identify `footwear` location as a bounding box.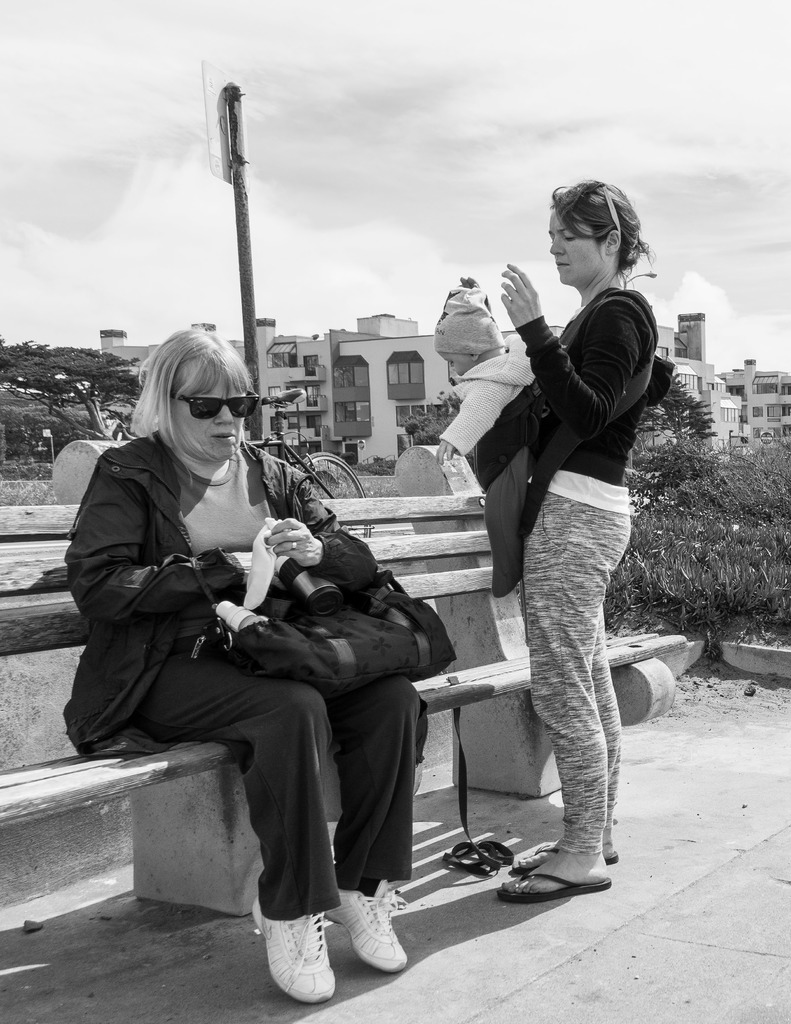
{"x1": 515, "y1": 841, "x2": 618, "y2": 865}.
